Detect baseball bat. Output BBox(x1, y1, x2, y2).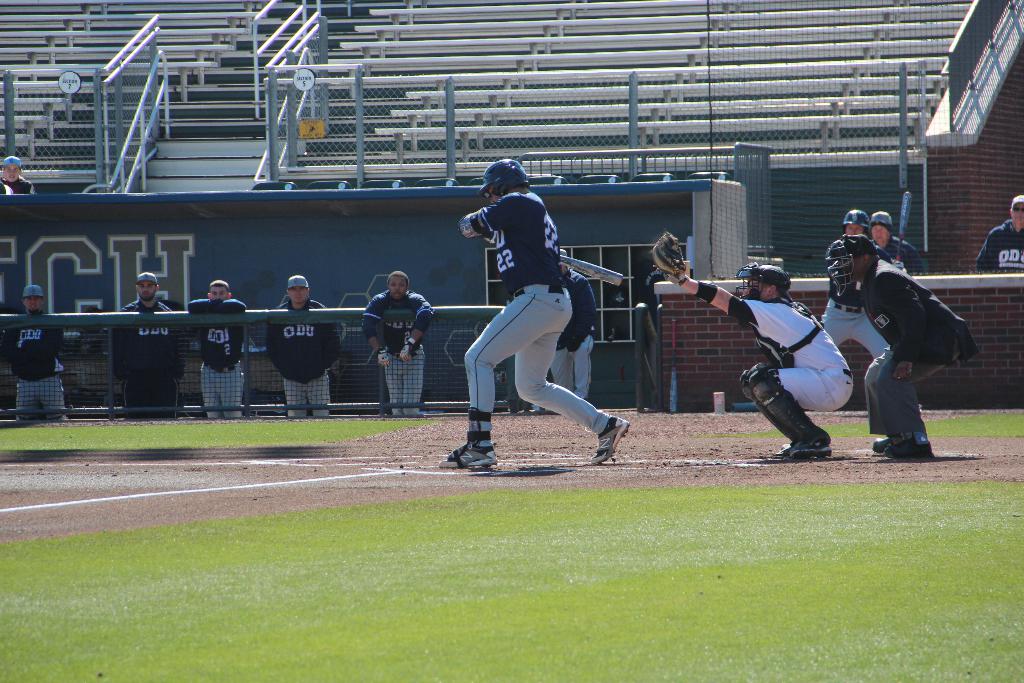
BBox(556, 247, 620, 284).
